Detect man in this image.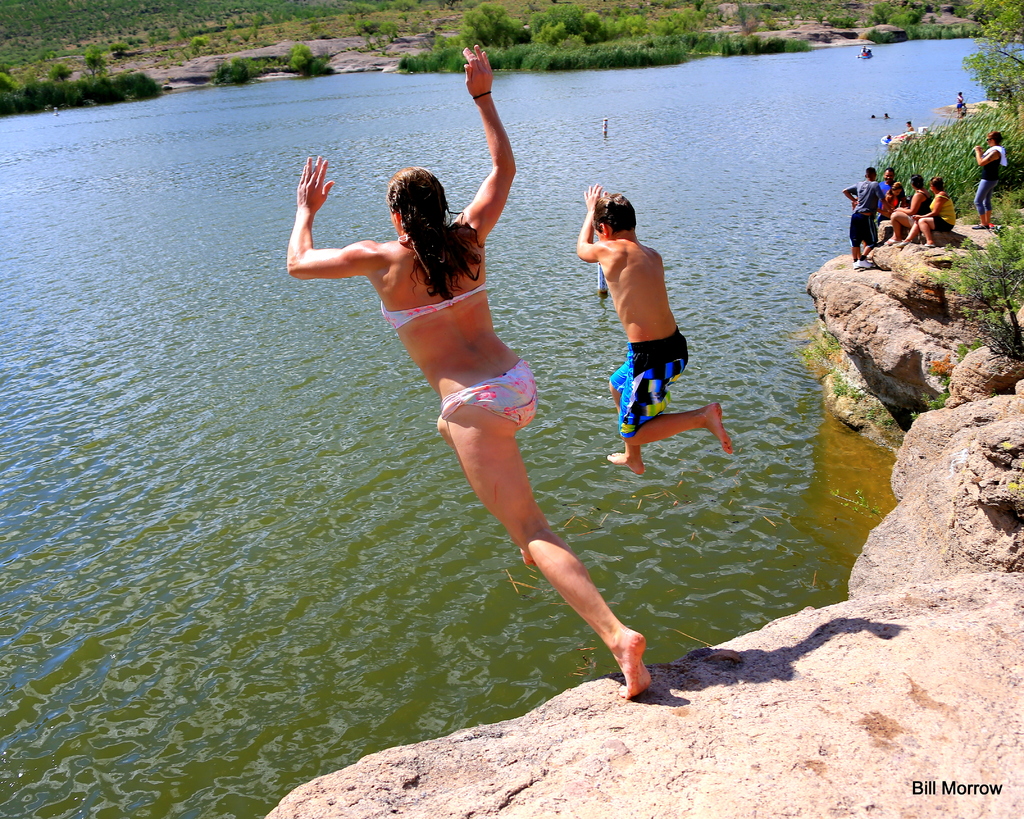
Detection: locate(842, 166, 893, 271).
